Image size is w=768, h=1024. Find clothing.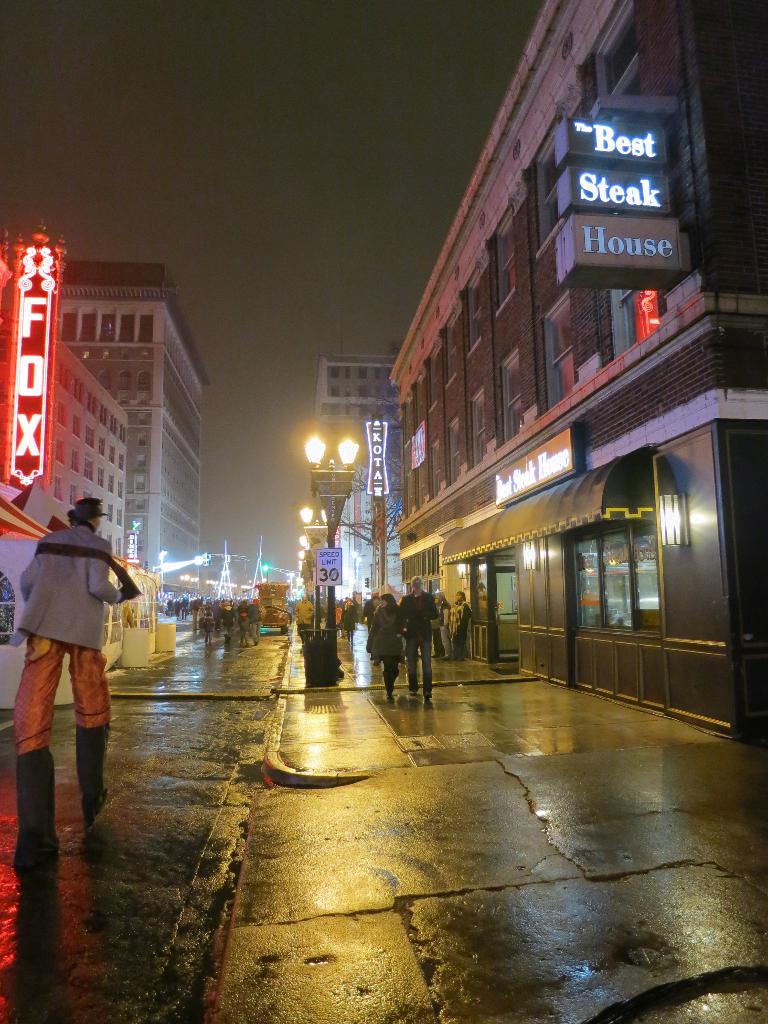
bbox=(372, 598, 397, 650).
